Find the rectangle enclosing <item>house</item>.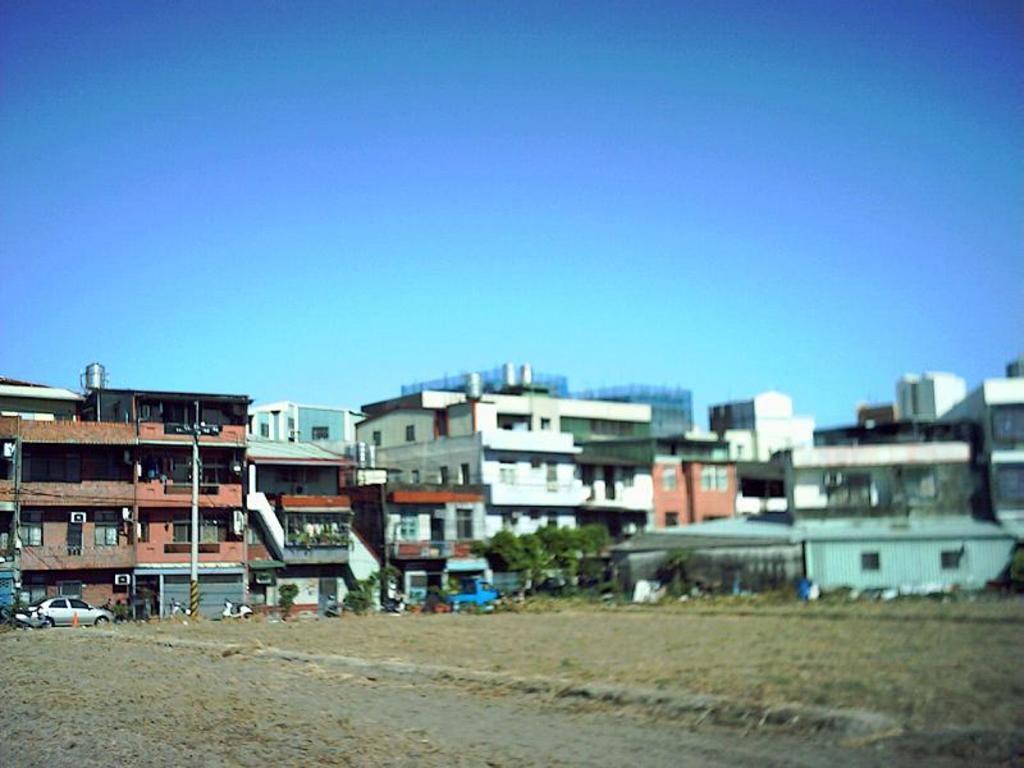
(x1=352, y1=356, x2=652, y2=553).
